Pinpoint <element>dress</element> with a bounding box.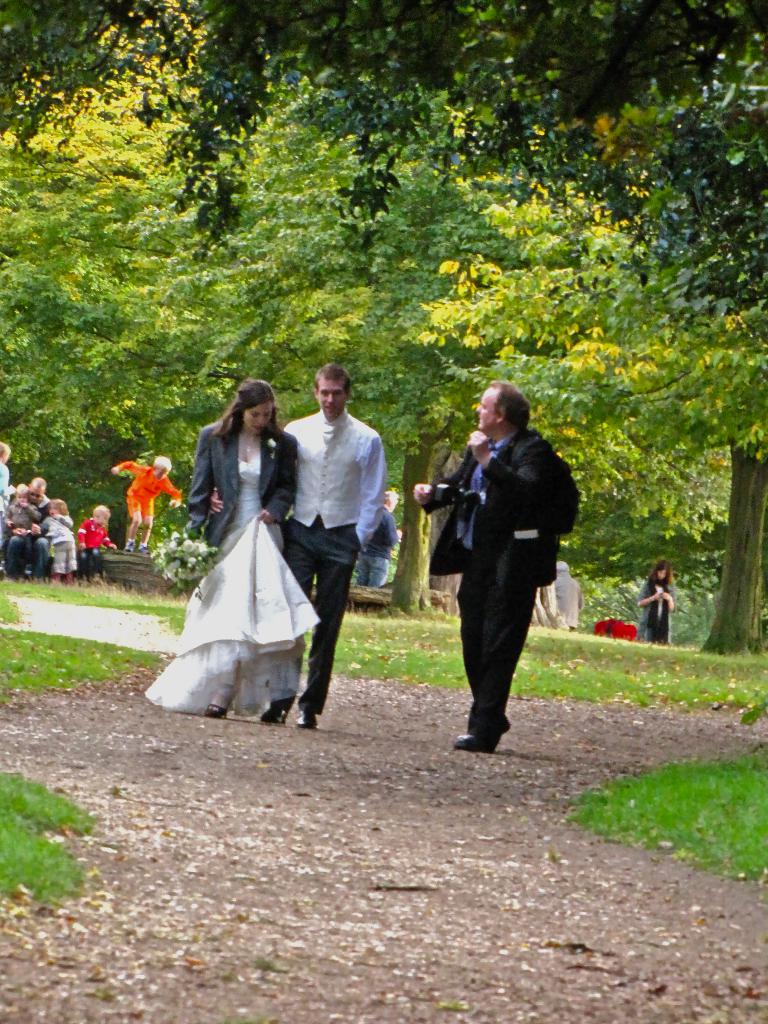
[164, 438, 324, 690].
